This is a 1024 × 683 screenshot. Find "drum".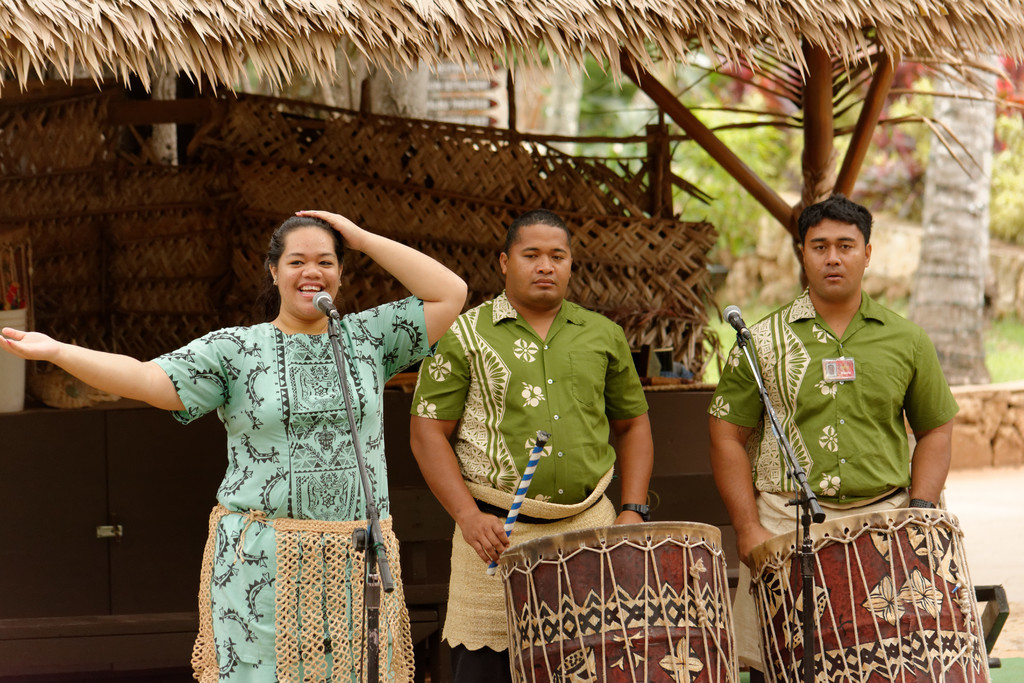
Bounding box: {"left": 740, "top": 505, "right": 990, "bottom": 682}.
